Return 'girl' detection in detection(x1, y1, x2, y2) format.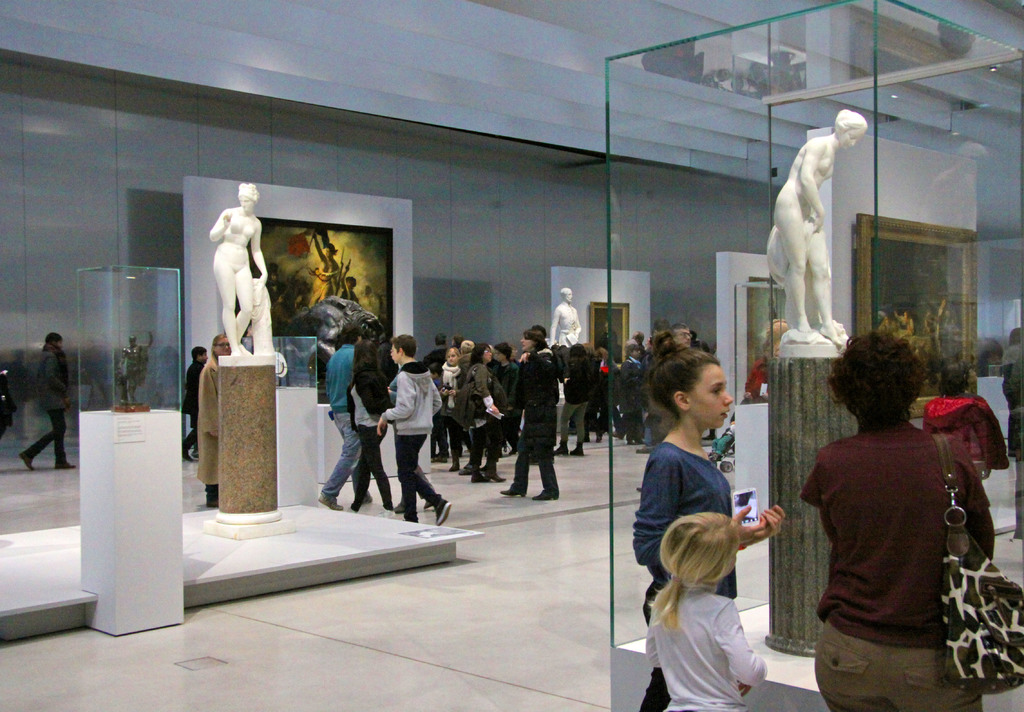
detection(630, 329, 785, 711).
